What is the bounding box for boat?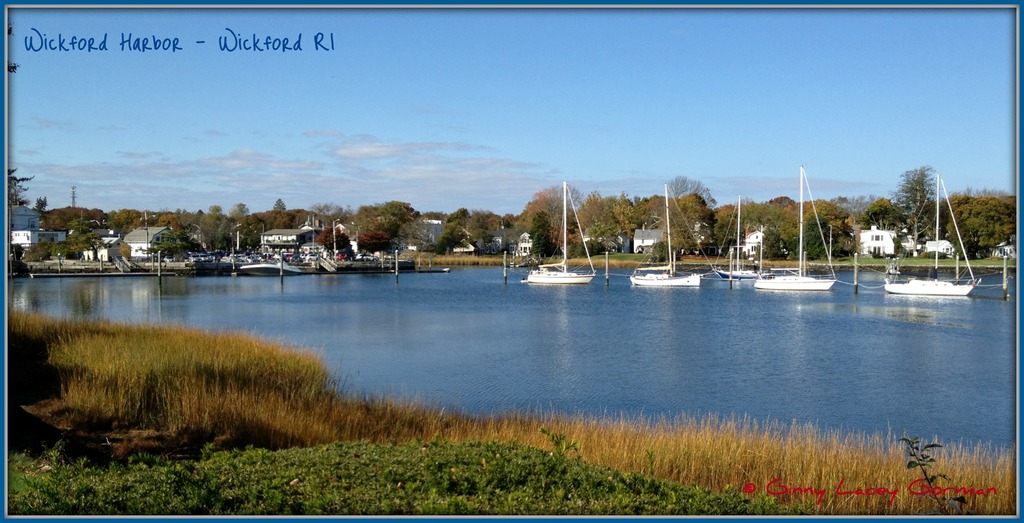
<region>243, 255, 299, 280</region>.
